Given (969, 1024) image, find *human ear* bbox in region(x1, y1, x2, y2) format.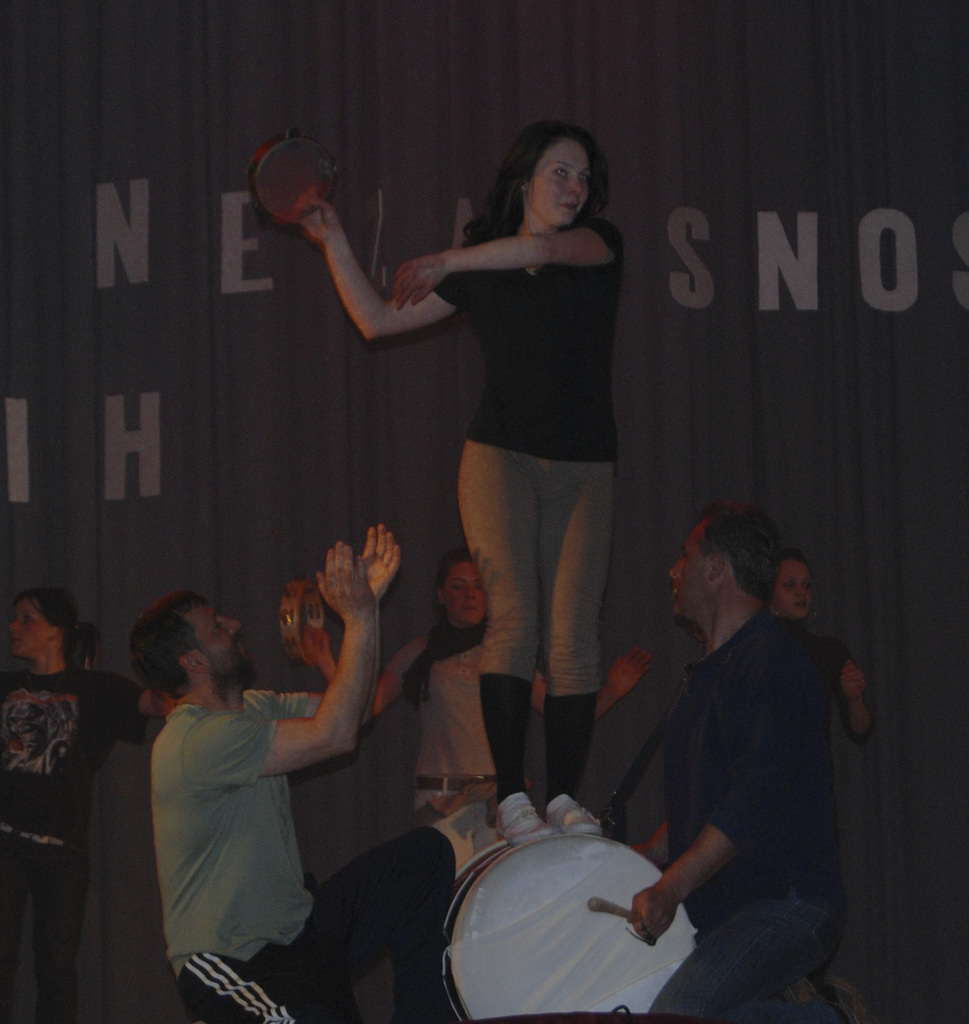
region(710, 555, 725, 581).
